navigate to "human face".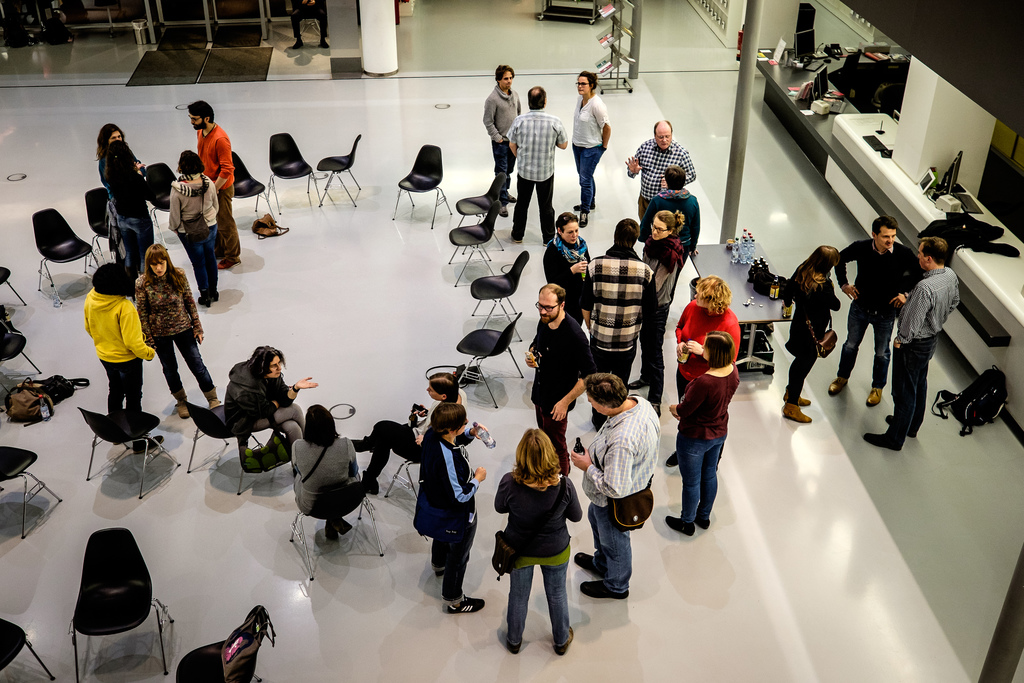
Navigation target: <region>538, 293, 555, 319</region>.
